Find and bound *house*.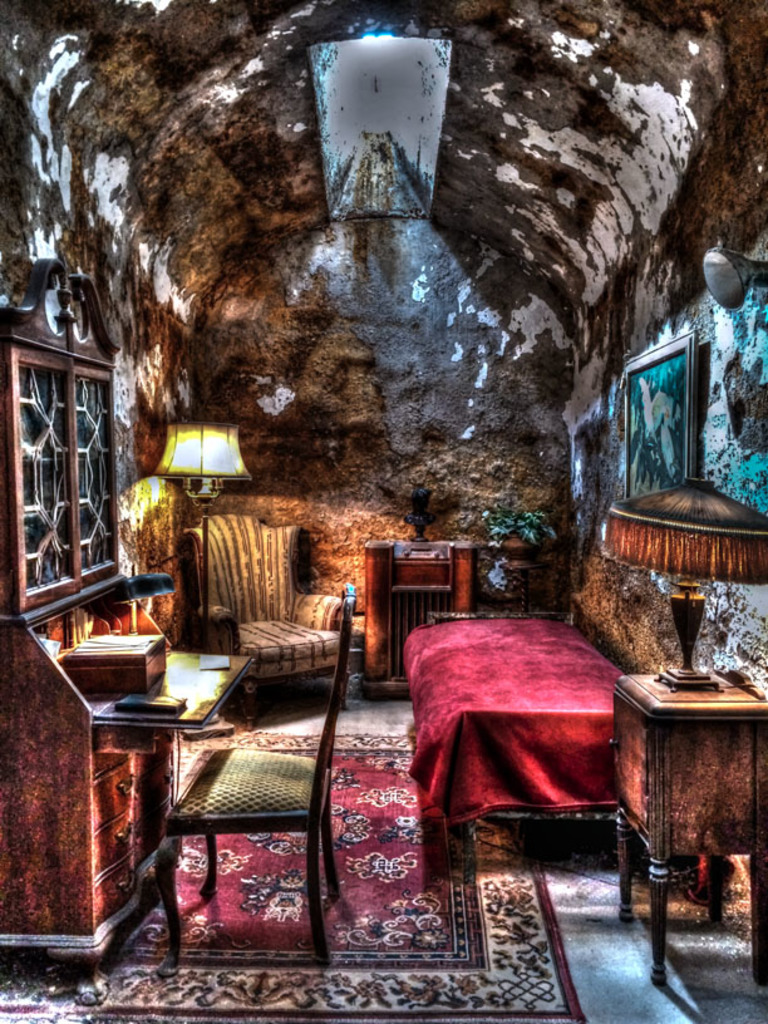
Bound: 0 0 764 1023.
